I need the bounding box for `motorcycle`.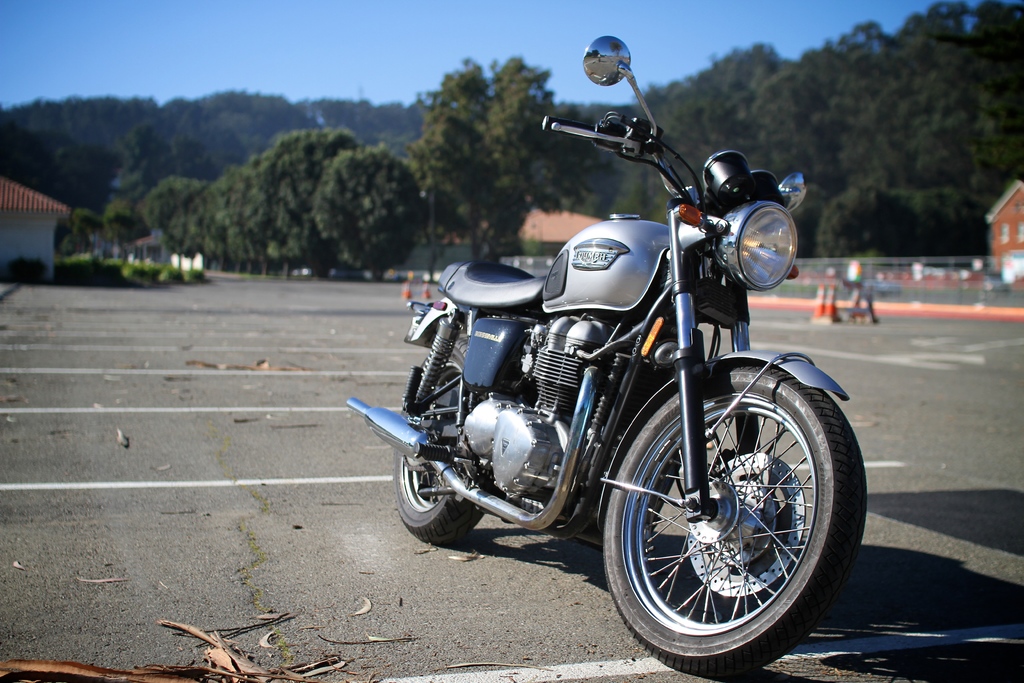
Here it is: [x1=343, y1=31, x2=868, y2=671].
